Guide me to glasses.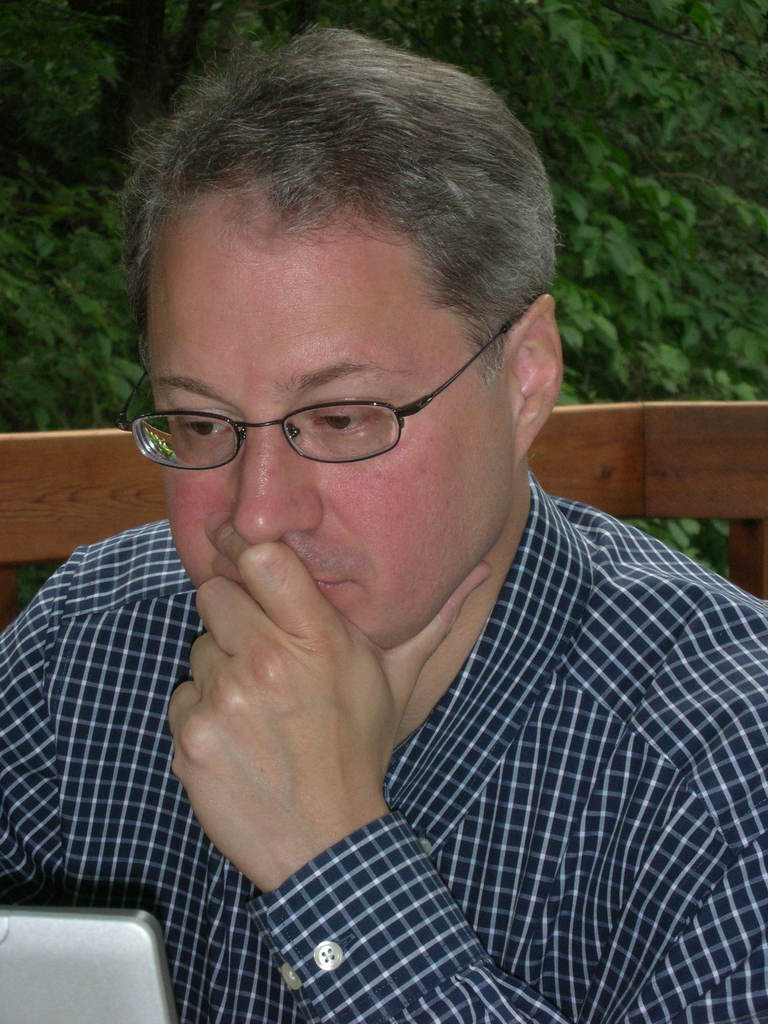
Guidance: box(124, 312, 525, 472).
